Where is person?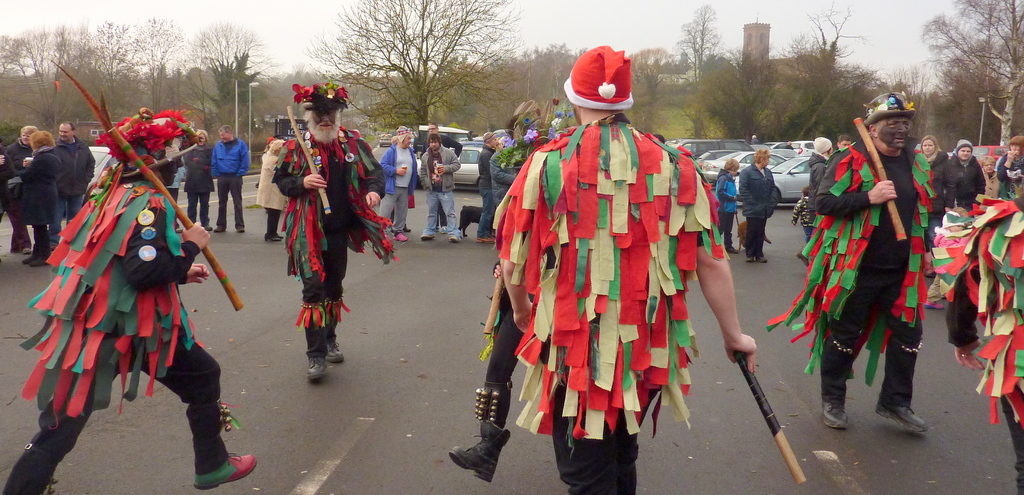
759/86/934/450.
